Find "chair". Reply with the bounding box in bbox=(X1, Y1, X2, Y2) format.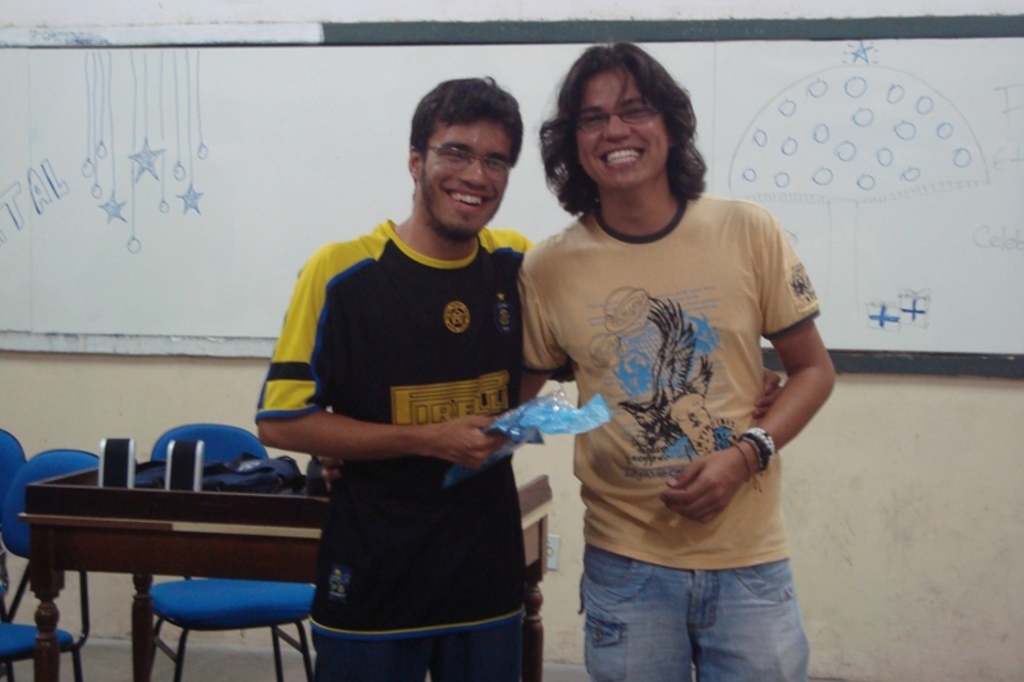
bbox=(150, 415, 316, 681).
